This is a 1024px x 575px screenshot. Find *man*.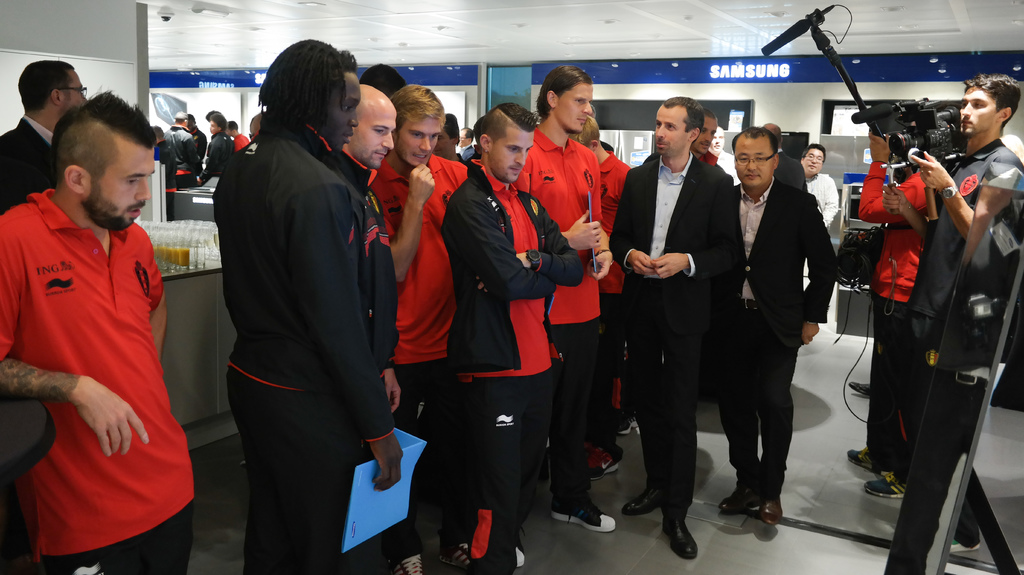
Bounding box: bbox(845, 127, 941, 503).
